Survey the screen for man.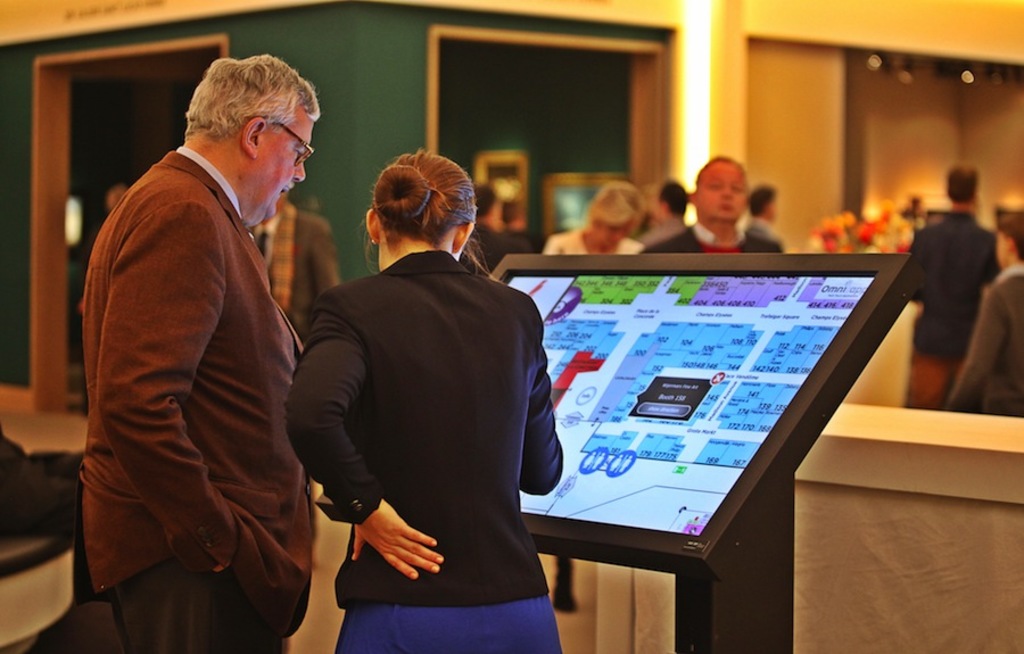
Survey found: x1=900, y1=160, x2=1000, y2=413.
